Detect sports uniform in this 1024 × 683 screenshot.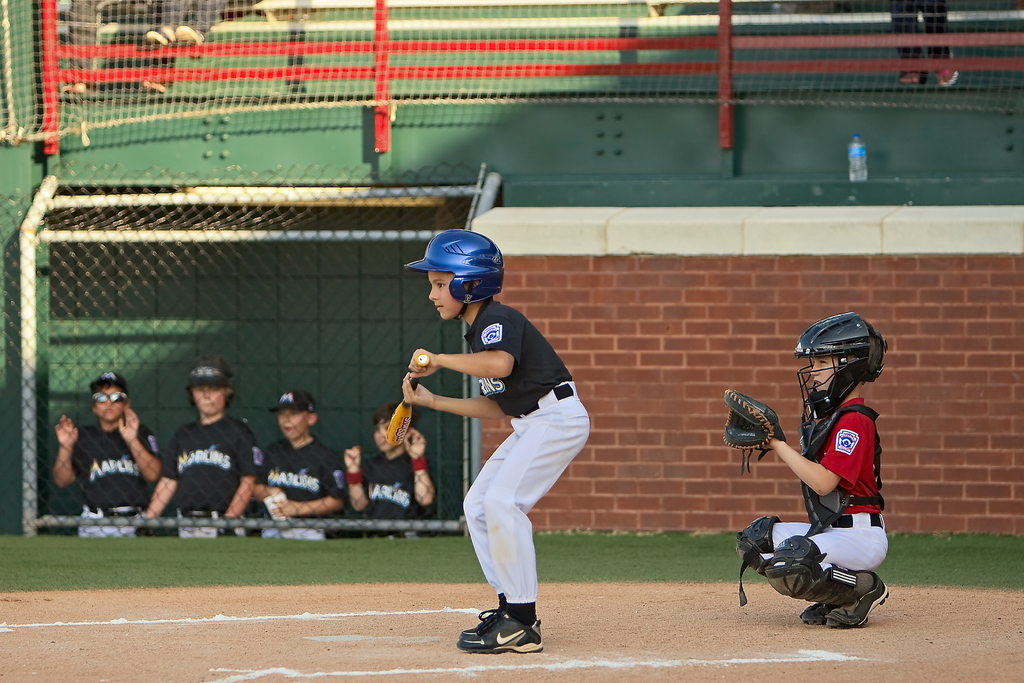
Detection: 764:395:893:603.
